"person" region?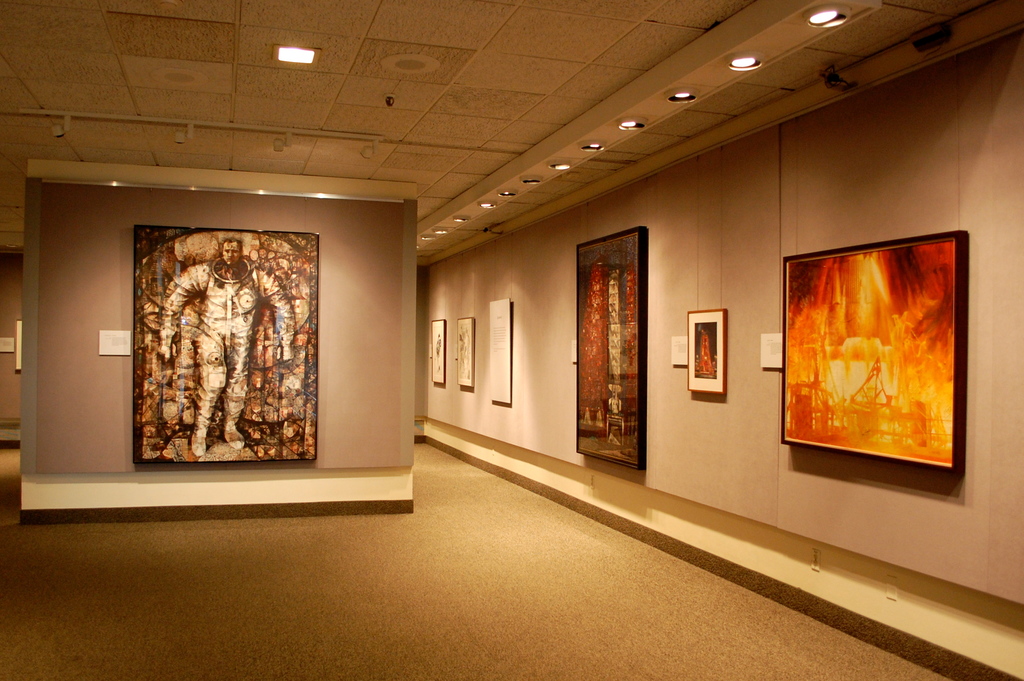
bbox=[158, 236, 295, 440]
